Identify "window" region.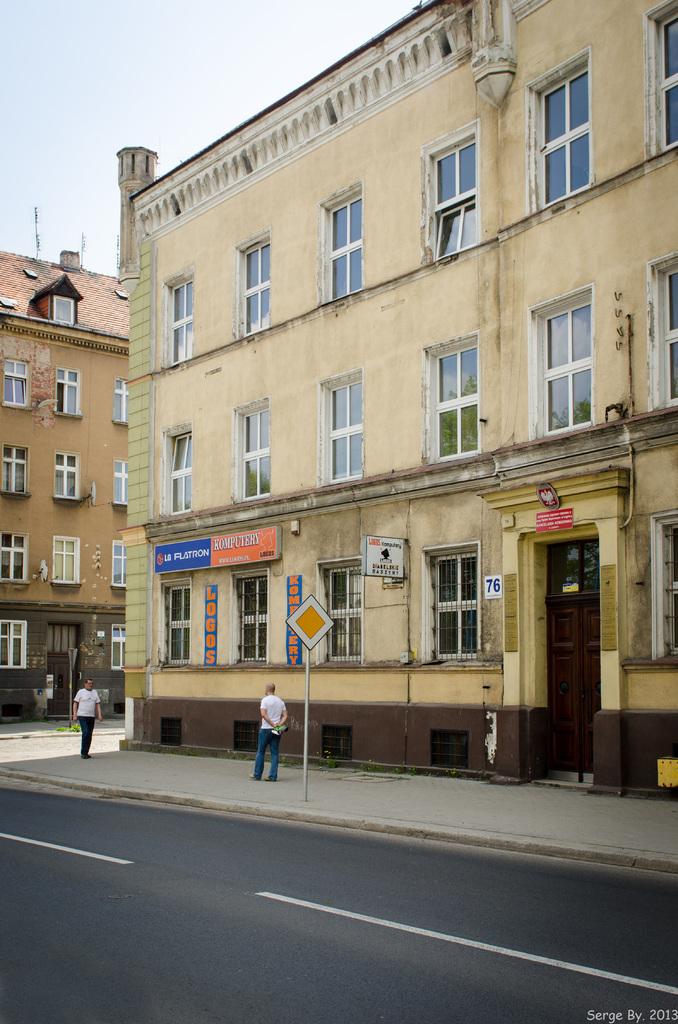
Region: left=331, top=195, right=363, bottom=298.
